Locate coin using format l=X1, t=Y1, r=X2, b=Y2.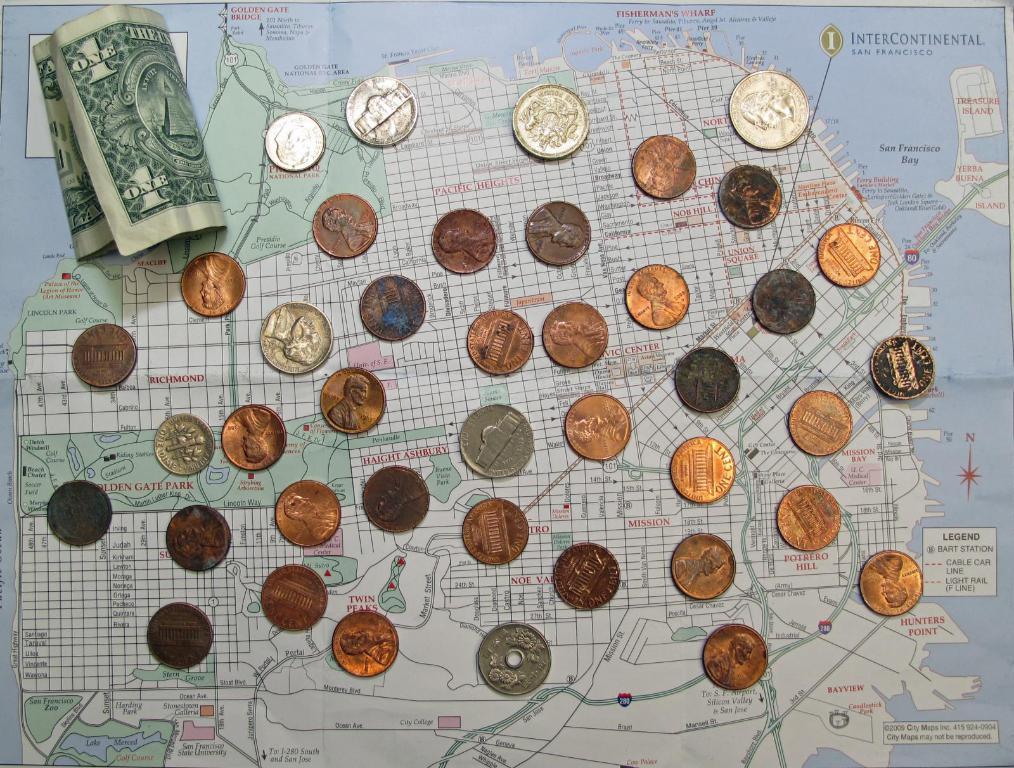
l=155, t=406, r=214, b=474.
